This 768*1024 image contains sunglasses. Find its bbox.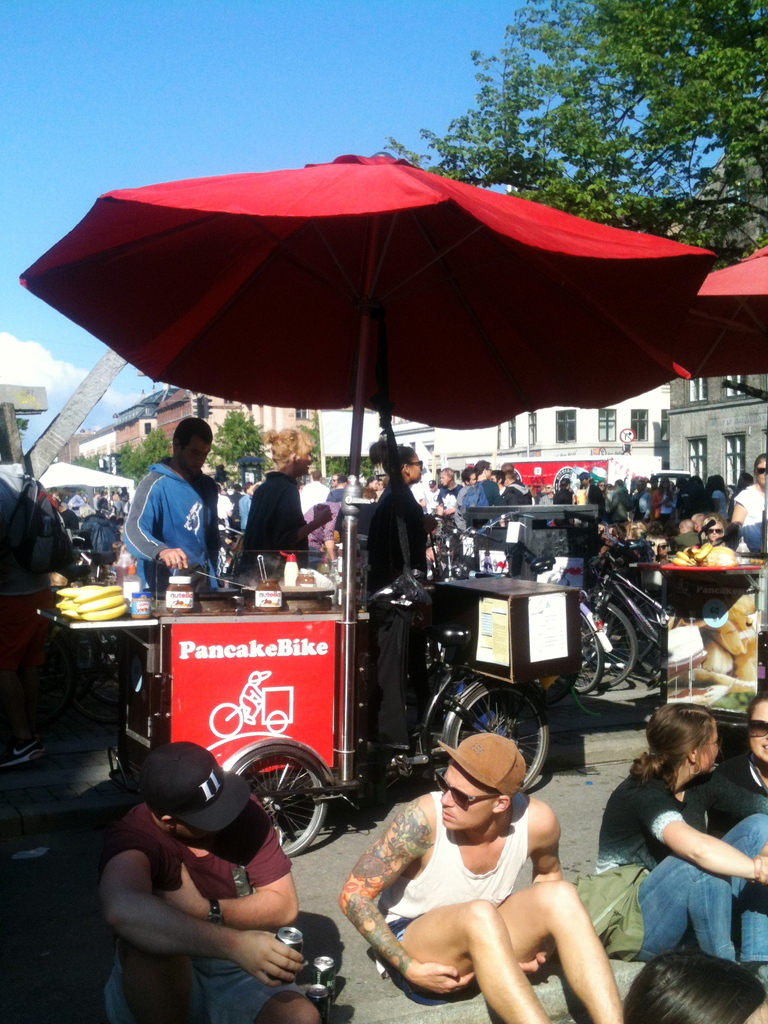
pyautogui.locateOnScreen(408, 459, 425, 469).
